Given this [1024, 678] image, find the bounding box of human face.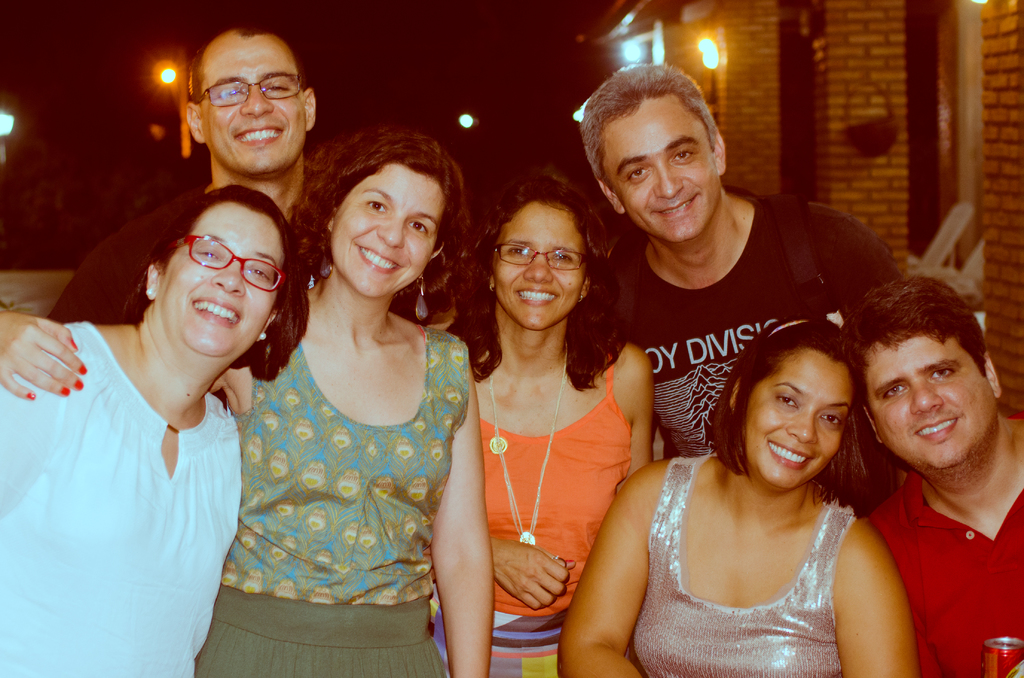
locate(332, 161, 446, 298).
